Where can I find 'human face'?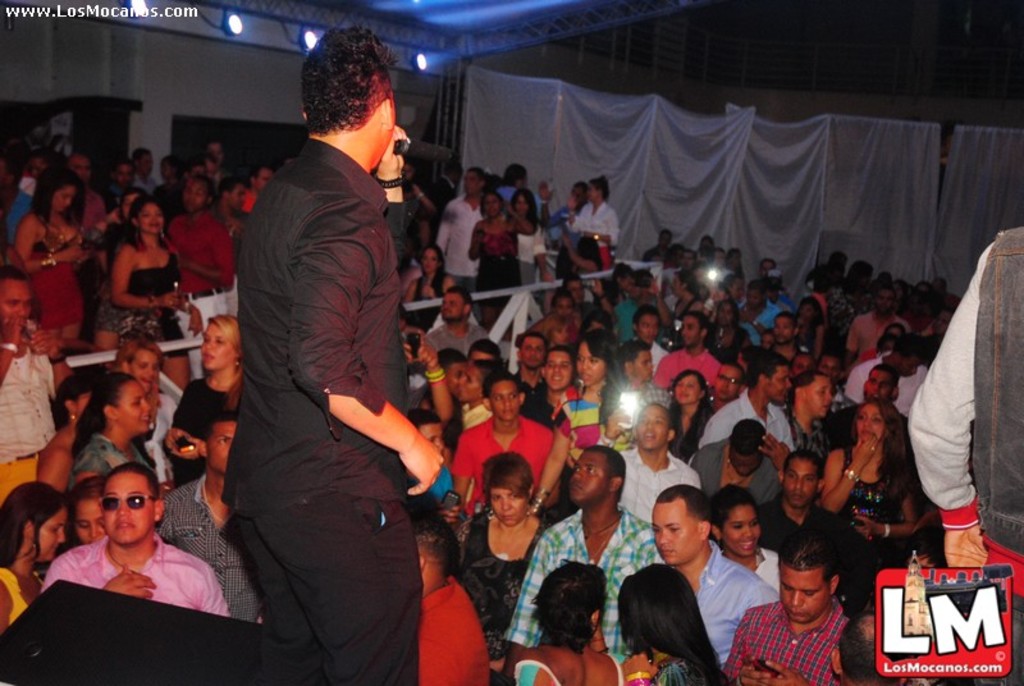
You can find it at {"left": 769, "top": 366, "right": 792, "bottom": 407}.
